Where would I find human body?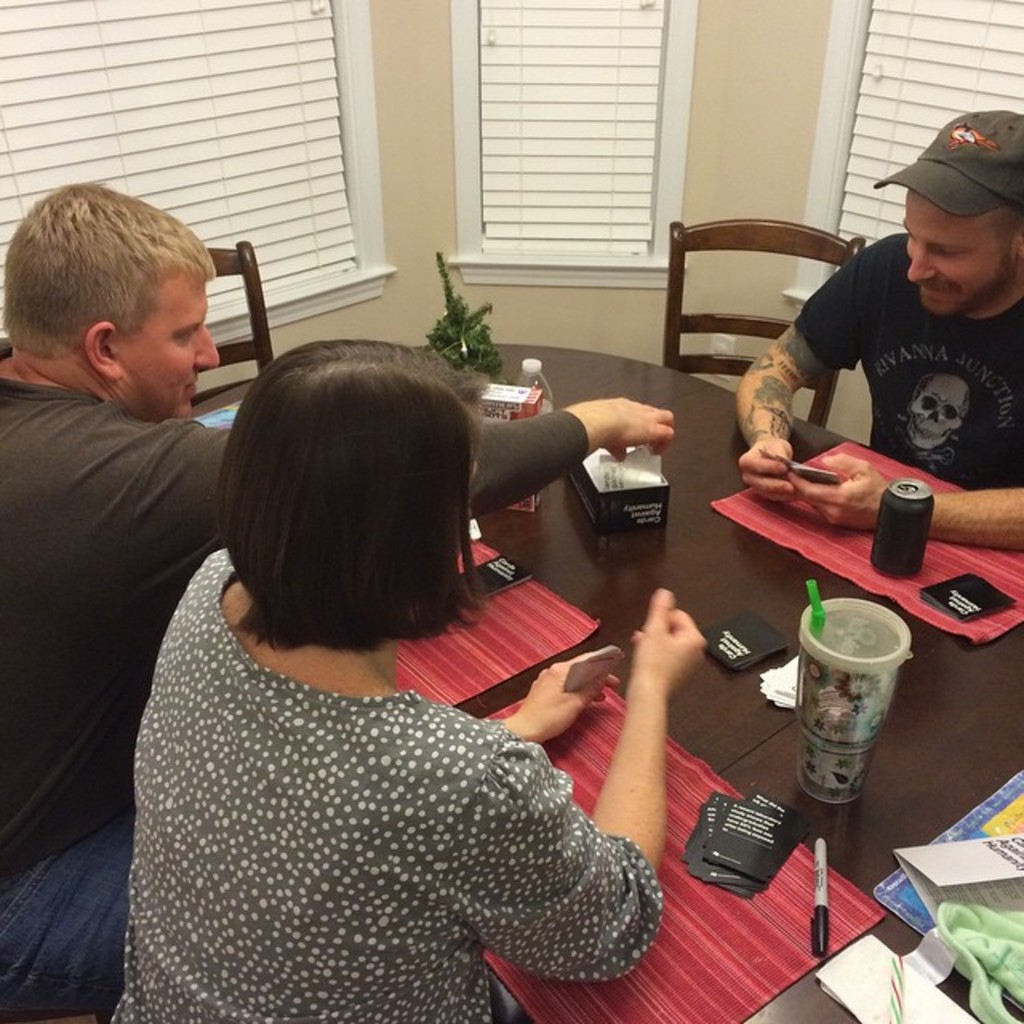
At select_region(728, 141, 1016, 568).
